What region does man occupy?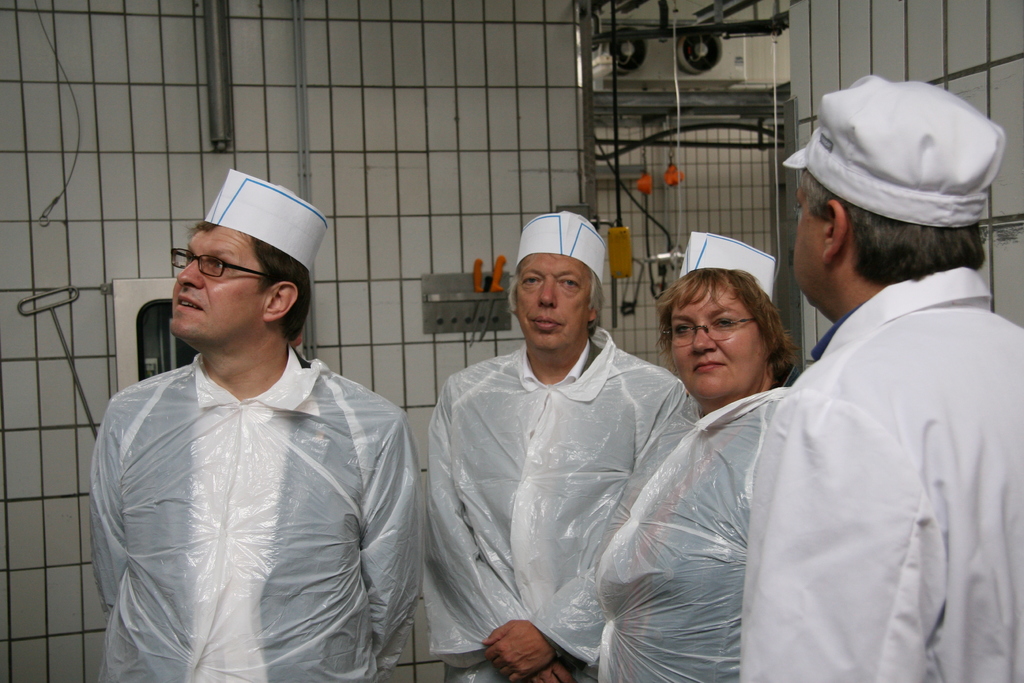
Rect(84, 167, 421, 682).
